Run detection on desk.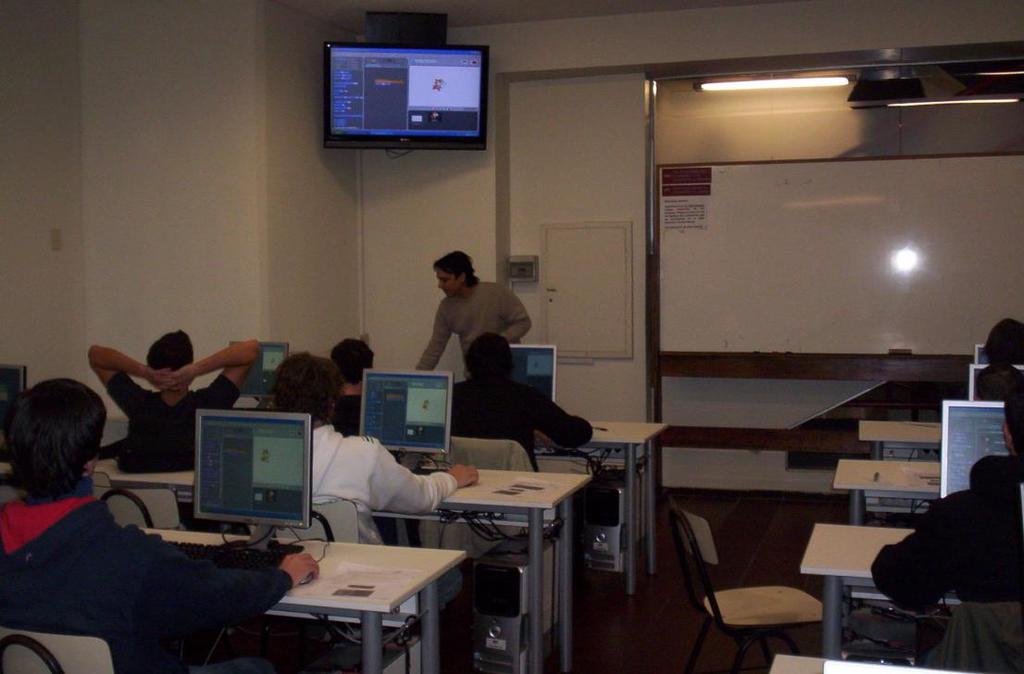
Result: left=803, top=523, right=907, bottom=652.
